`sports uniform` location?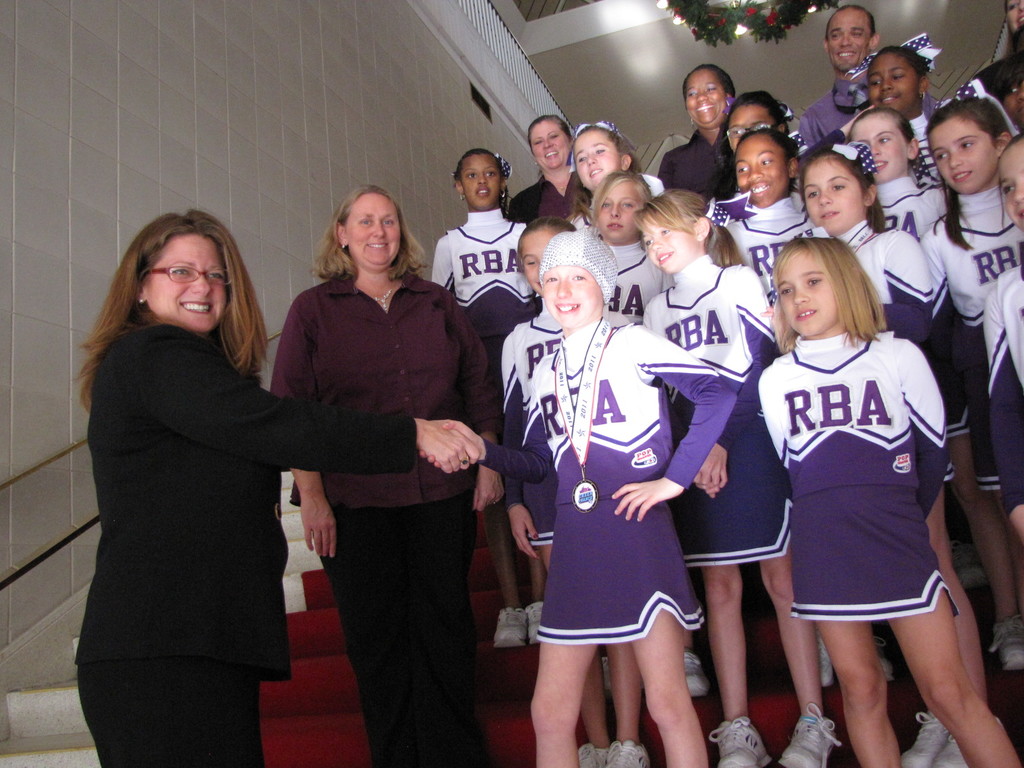
locate(504, 226, 725, 737)
